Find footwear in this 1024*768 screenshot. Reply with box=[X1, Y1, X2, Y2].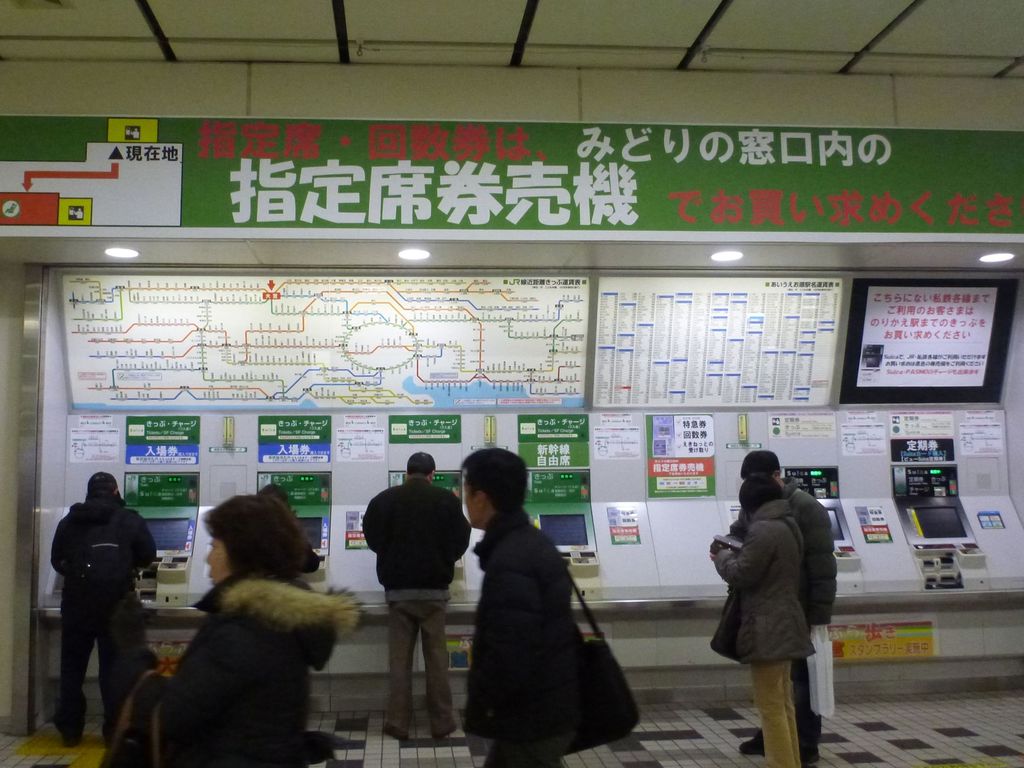
box=[803, 741, 820, 767].
